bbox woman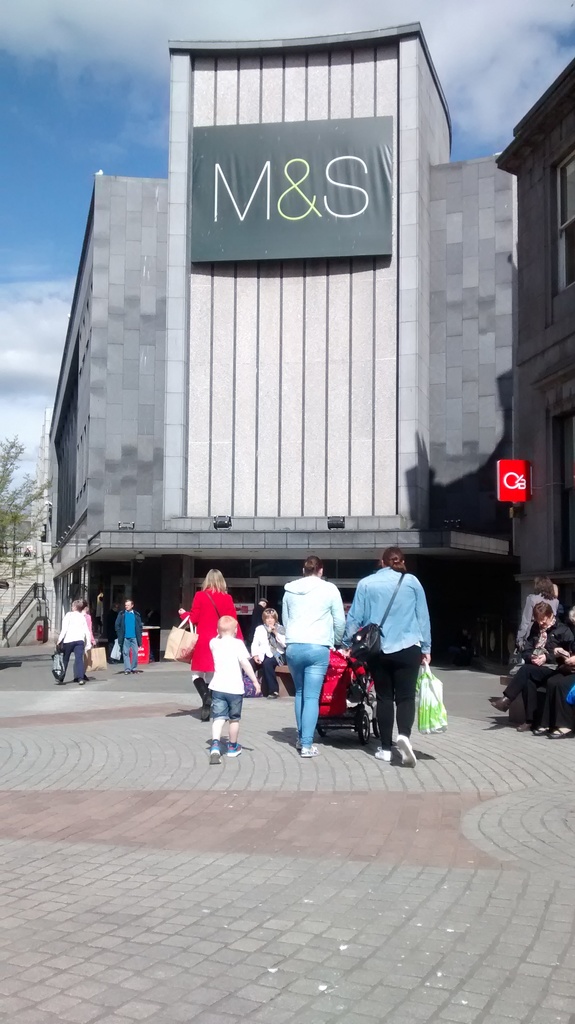
[x1=345, y1=548, x2=442, y2=764]
